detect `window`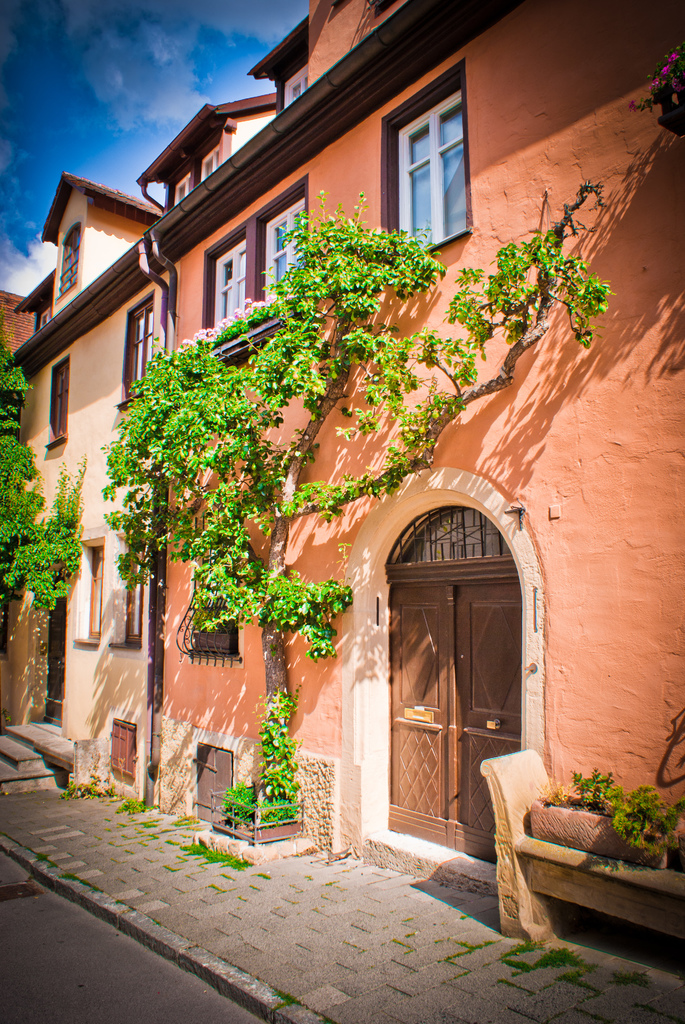
[201, 175, 313, 366]
